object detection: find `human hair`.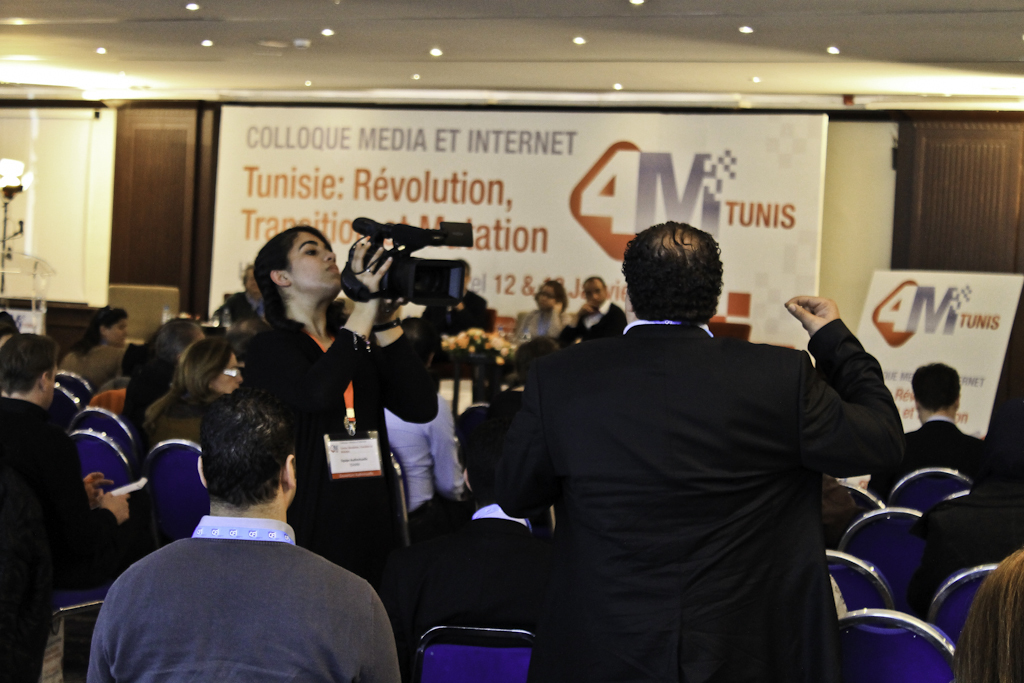
bbox(140, 337, 237, 431).
